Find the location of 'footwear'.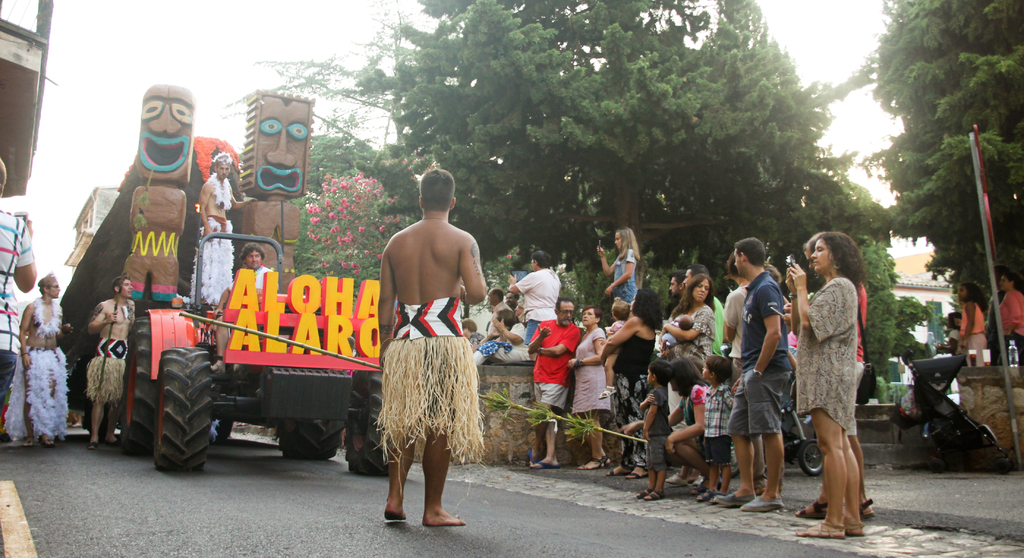
Location: detection(844, 521, 863, 539).
